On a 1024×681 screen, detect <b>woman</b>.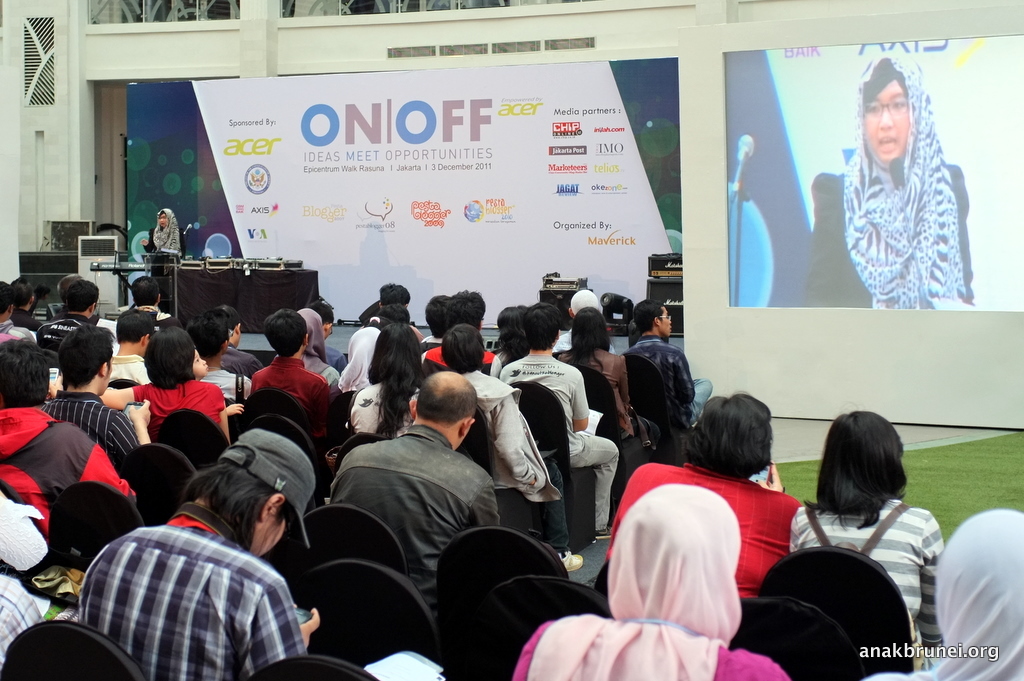
509/467/807/680.
